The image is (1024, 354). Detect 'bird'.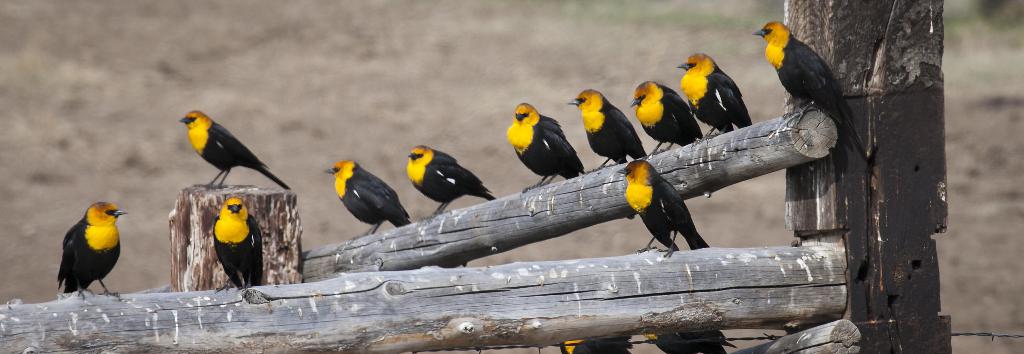
Detection: [55,198,127,302].
